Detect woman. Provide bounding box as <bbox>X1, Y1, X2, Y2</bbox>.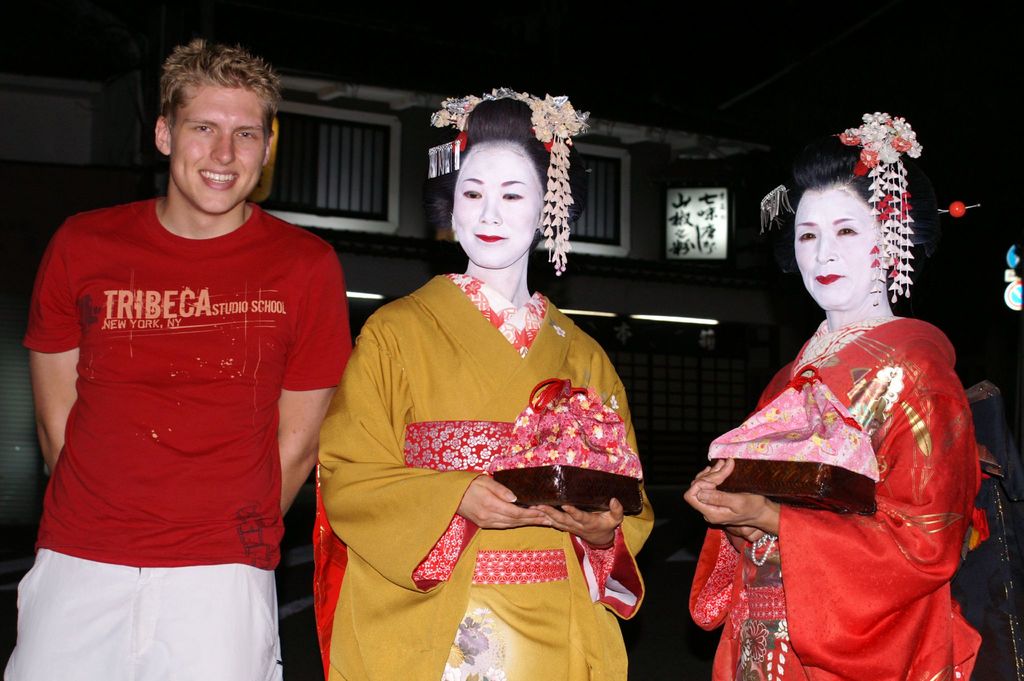
<bbox>680, 101, 989, 680</bbox>.
